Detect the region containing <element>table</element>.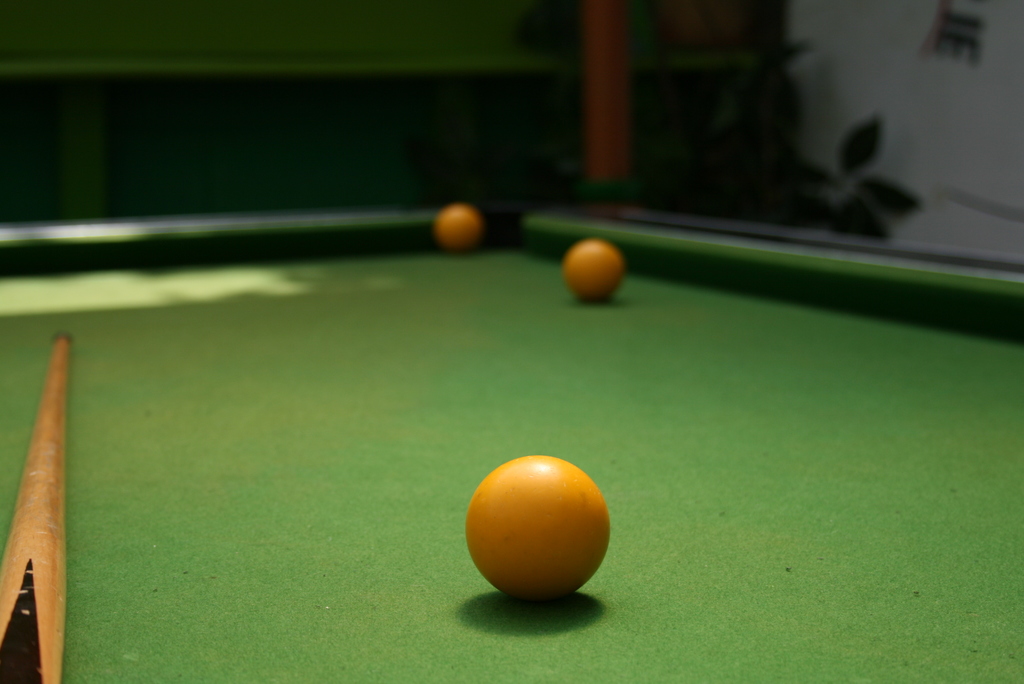
detection(0, 190, 1023, 683).
